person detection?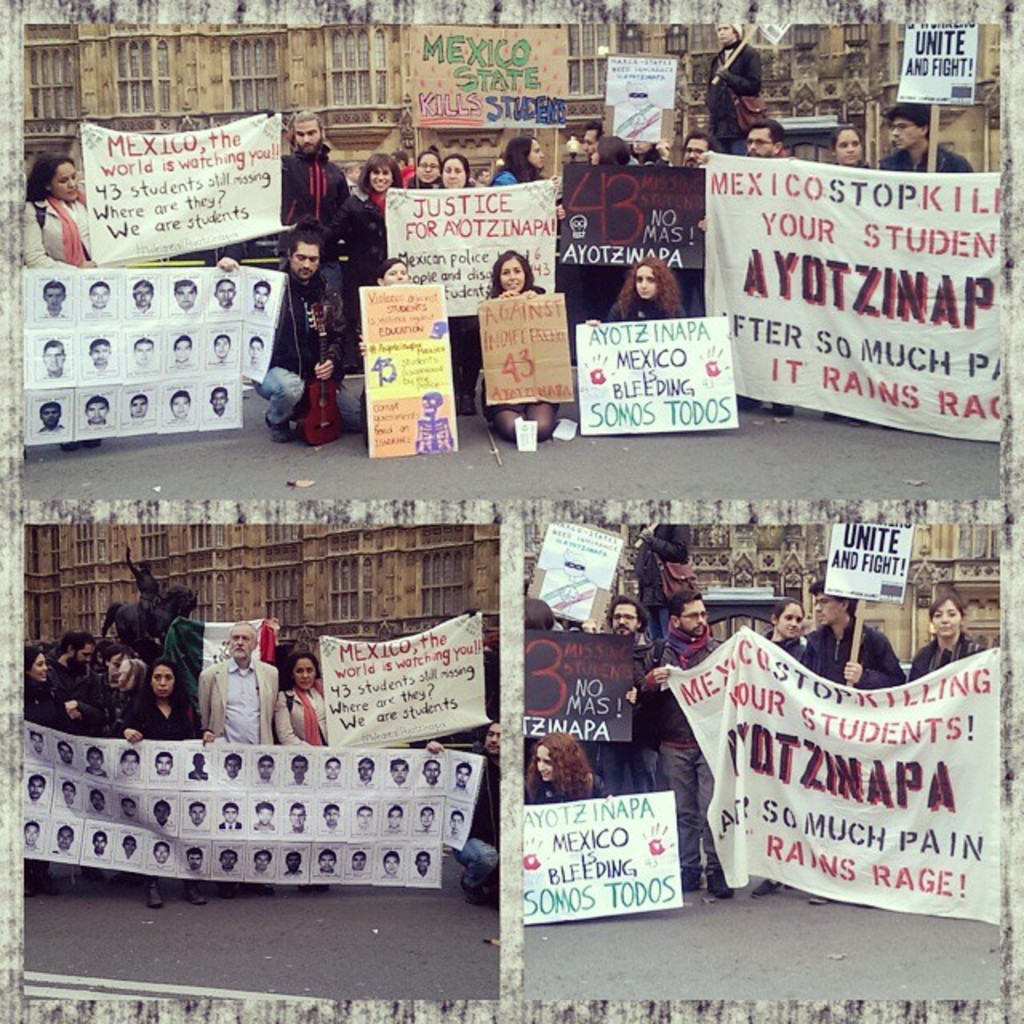
l=133, t=344, r=163, b=366
